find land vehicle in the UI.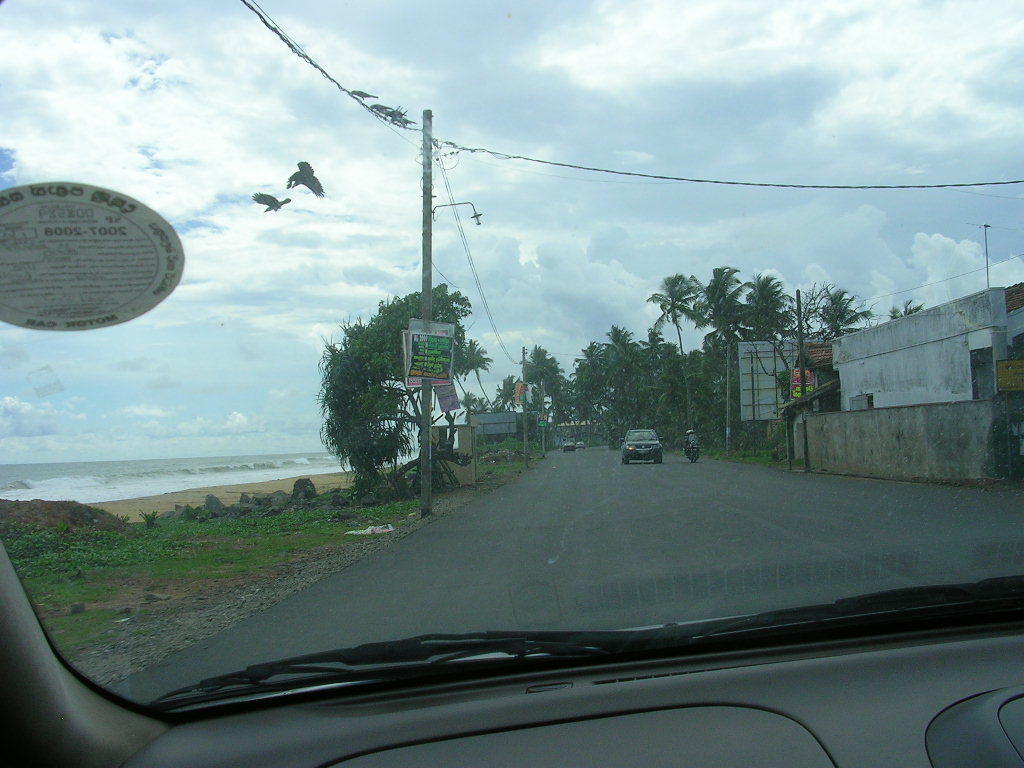
UI element at 0, 0, 1023, 767.
